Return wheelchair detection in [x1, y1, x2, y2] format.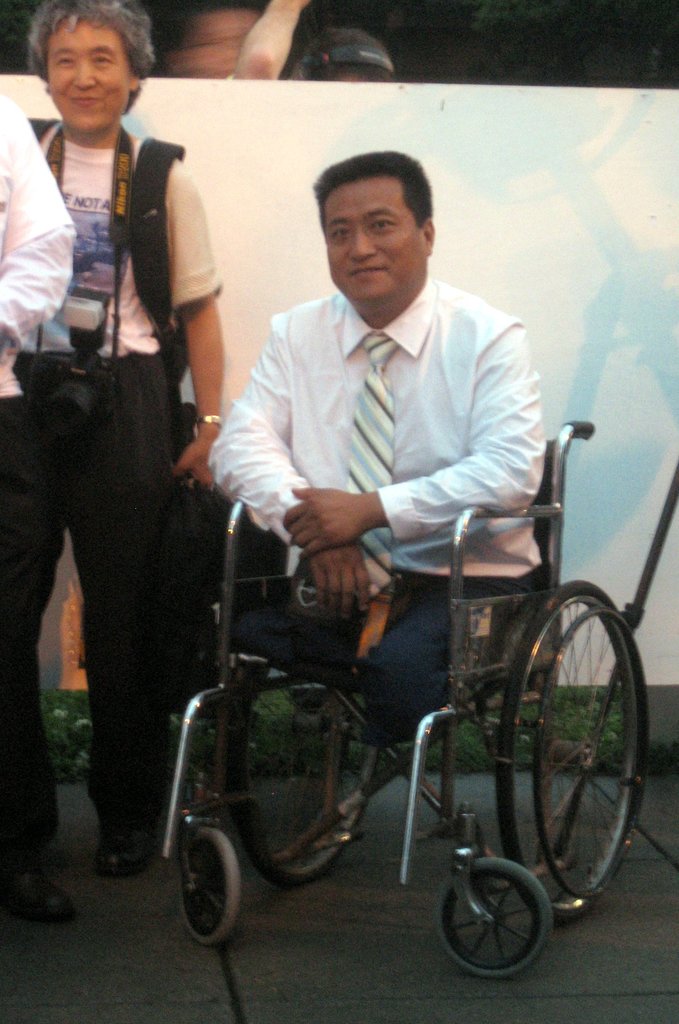
[159, 420, 651, 983].
